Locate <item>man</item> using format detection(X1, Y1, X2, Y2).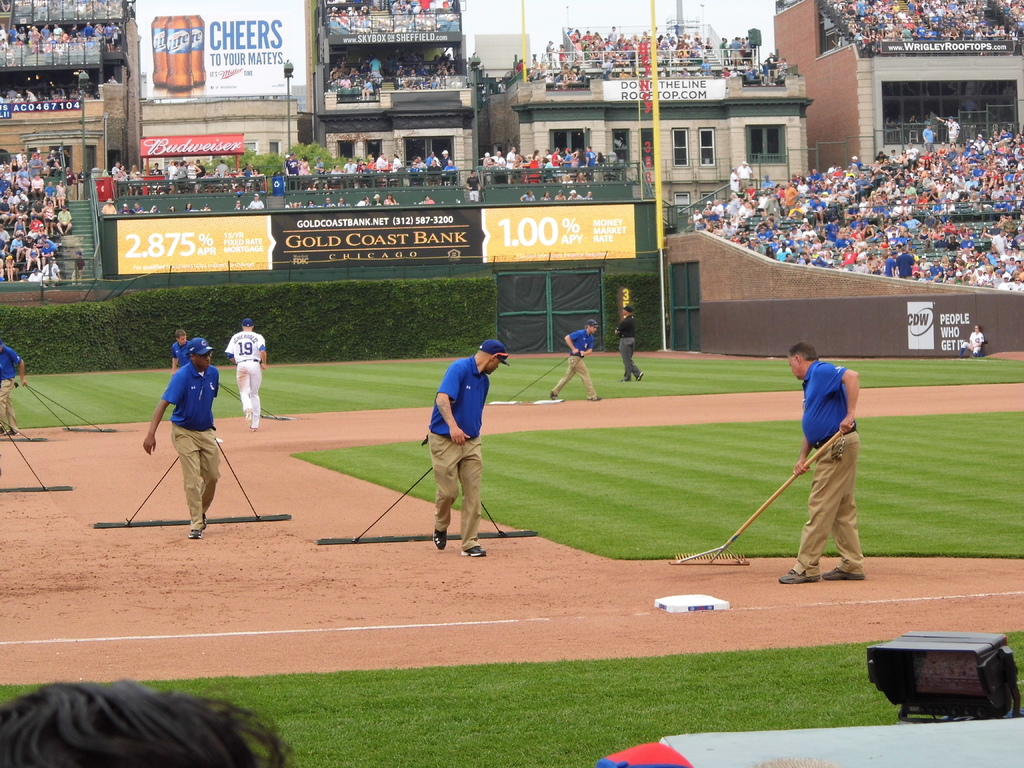
detection(945, 118, 963, 145).
